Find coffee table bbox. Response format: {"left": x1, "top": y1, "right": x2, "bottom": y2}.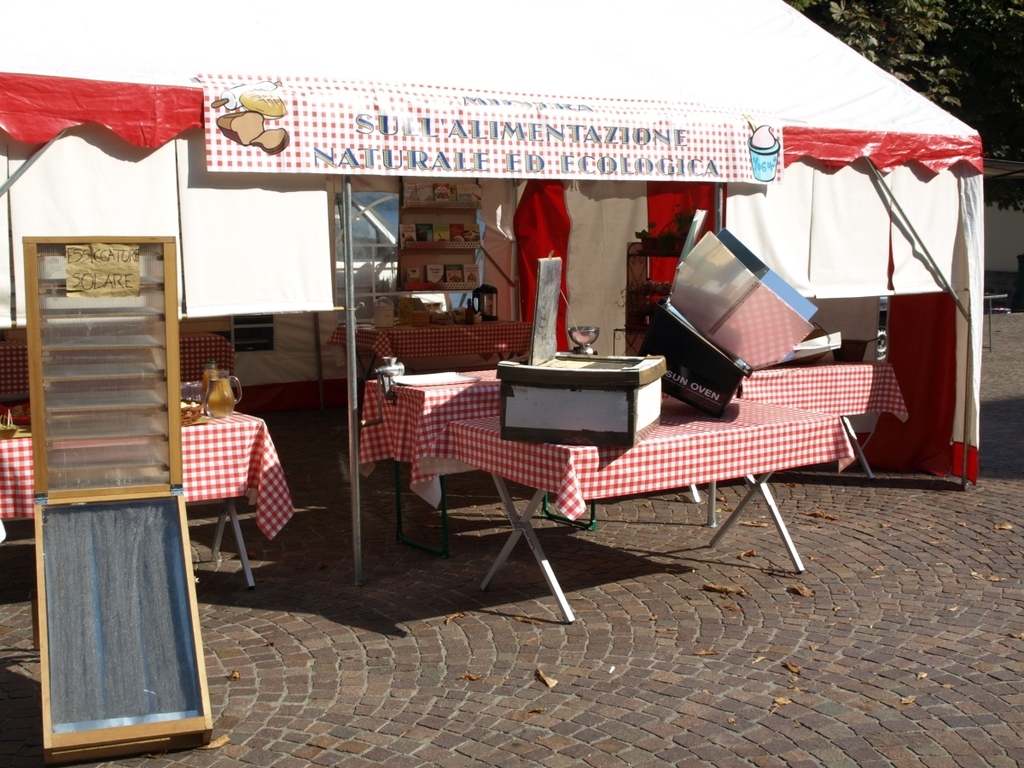
{"left": 360, "top": 354, "right": 515, "bottom": 557}.
